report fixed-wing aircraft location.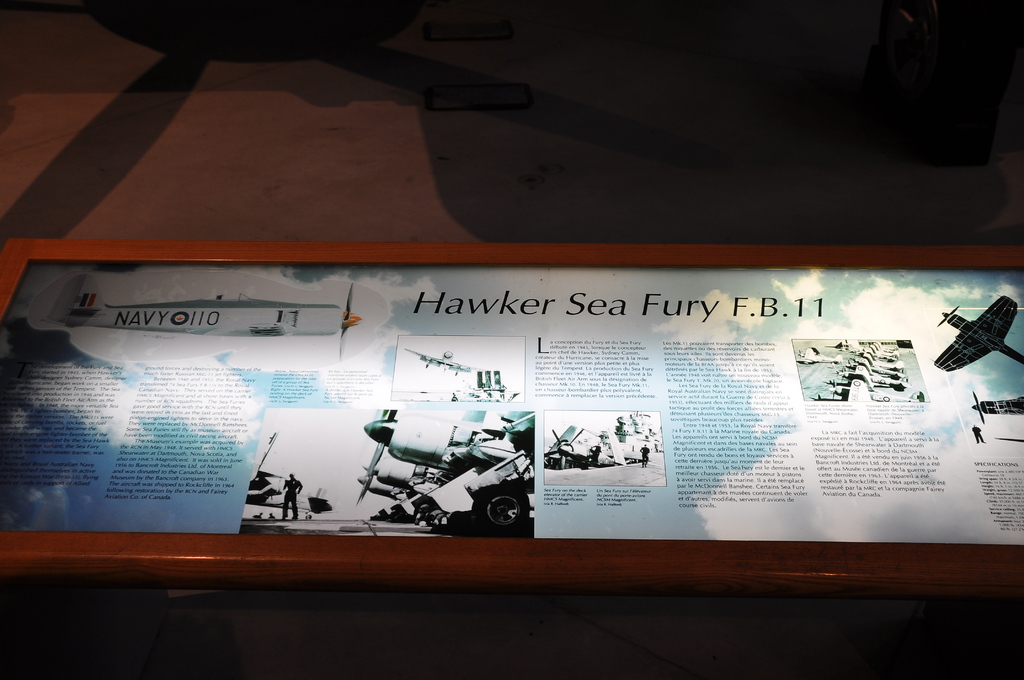
Report: x1=356, y1=407, x2=533, y2=534.
